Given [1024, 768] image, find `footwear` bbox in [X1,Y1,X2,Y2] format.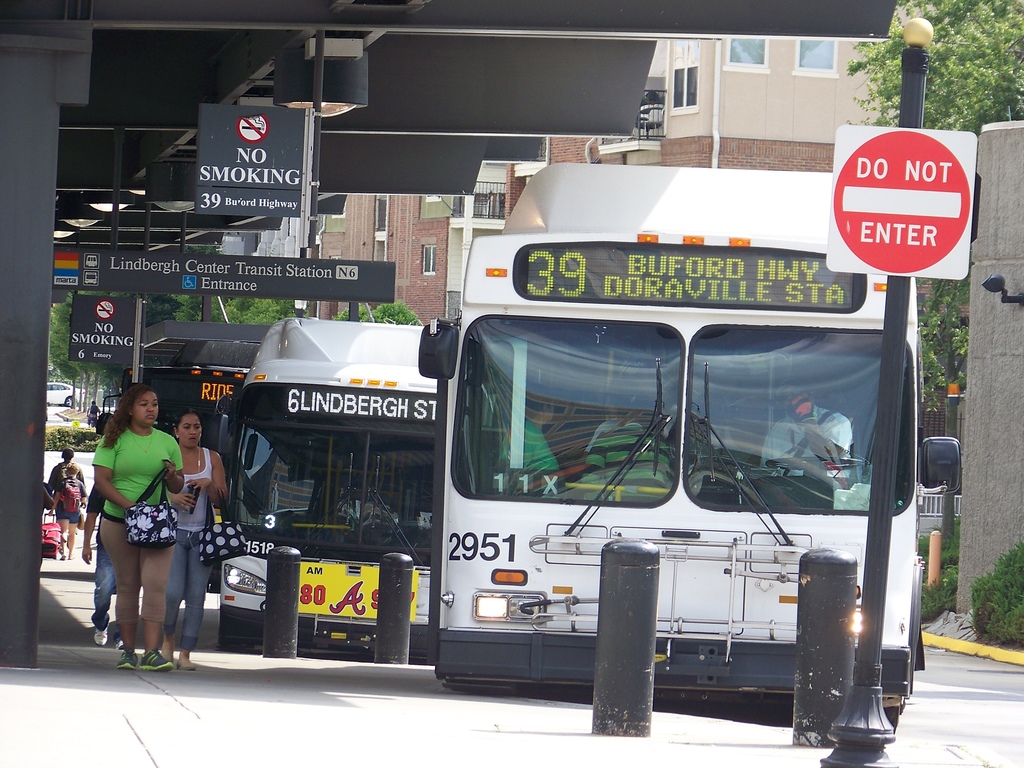
[160,653,173,662].
